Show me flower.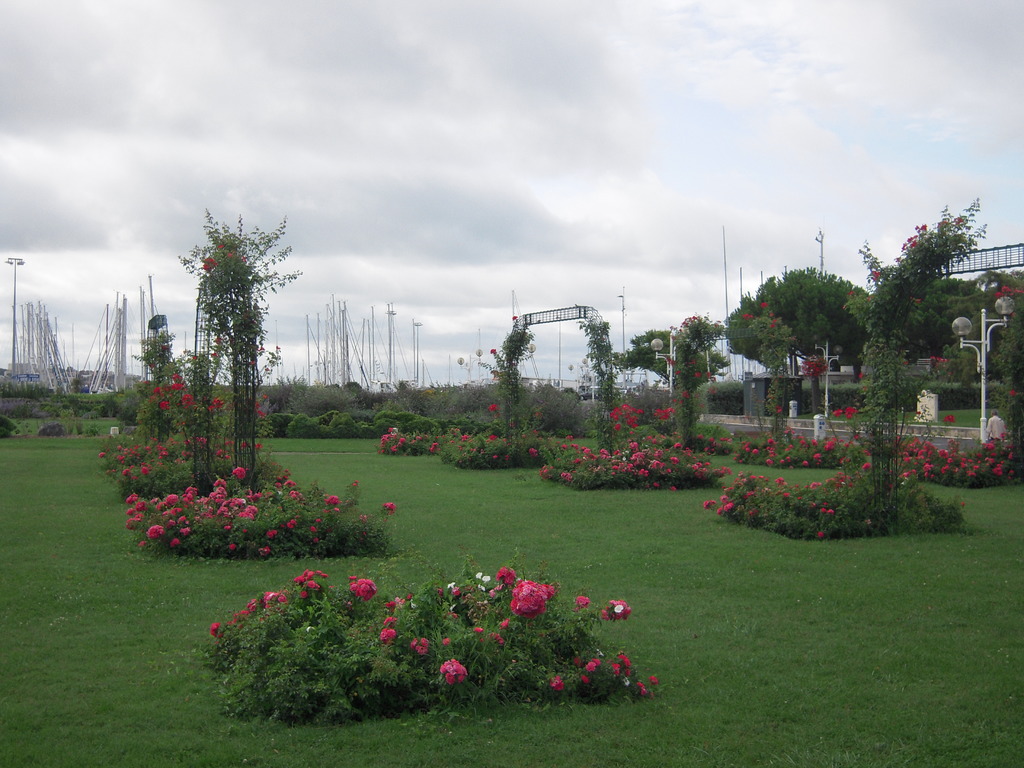
flower is here: <box>801,461,809,467</box>.
